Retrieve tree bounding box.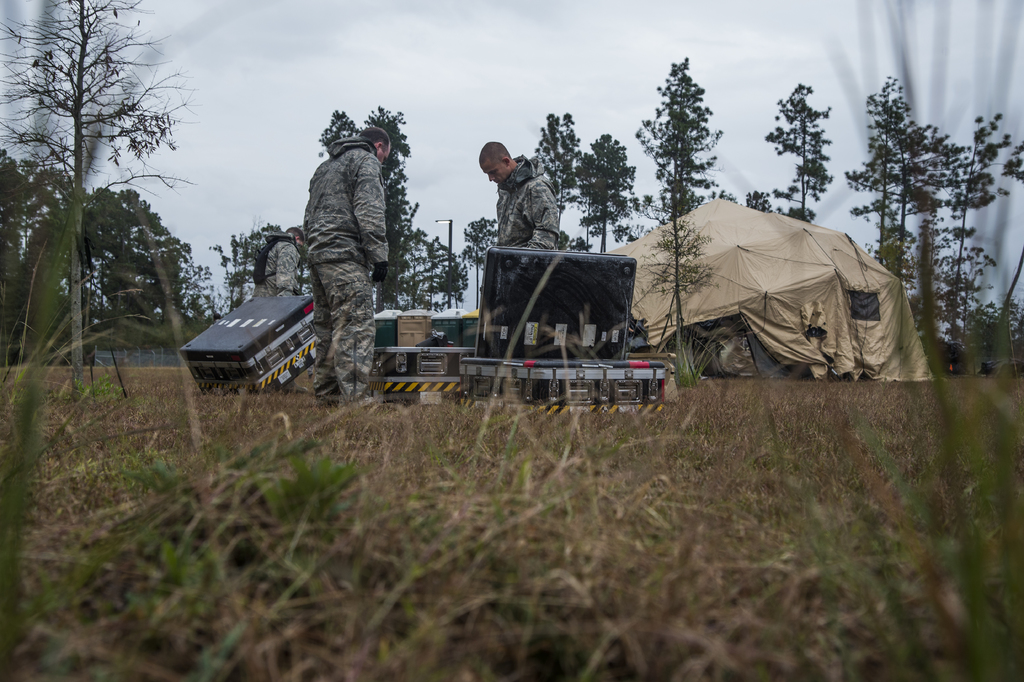
Bounding box: <bbox>464, 199, 496, 314</bbox>.
